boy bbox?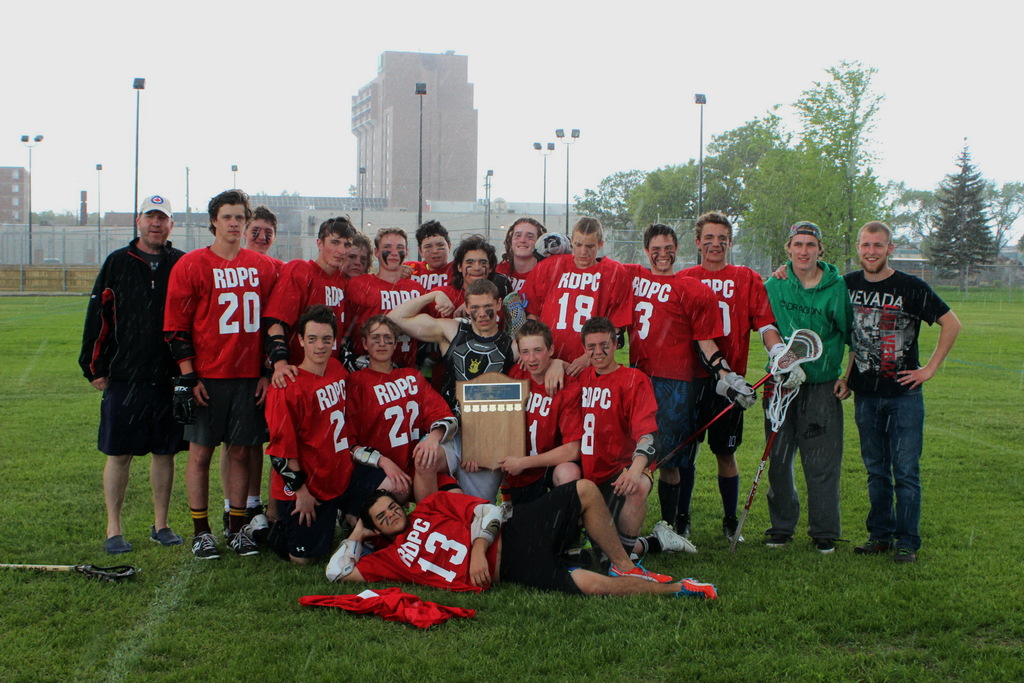
bbox=[347, 315, 453, 495]
